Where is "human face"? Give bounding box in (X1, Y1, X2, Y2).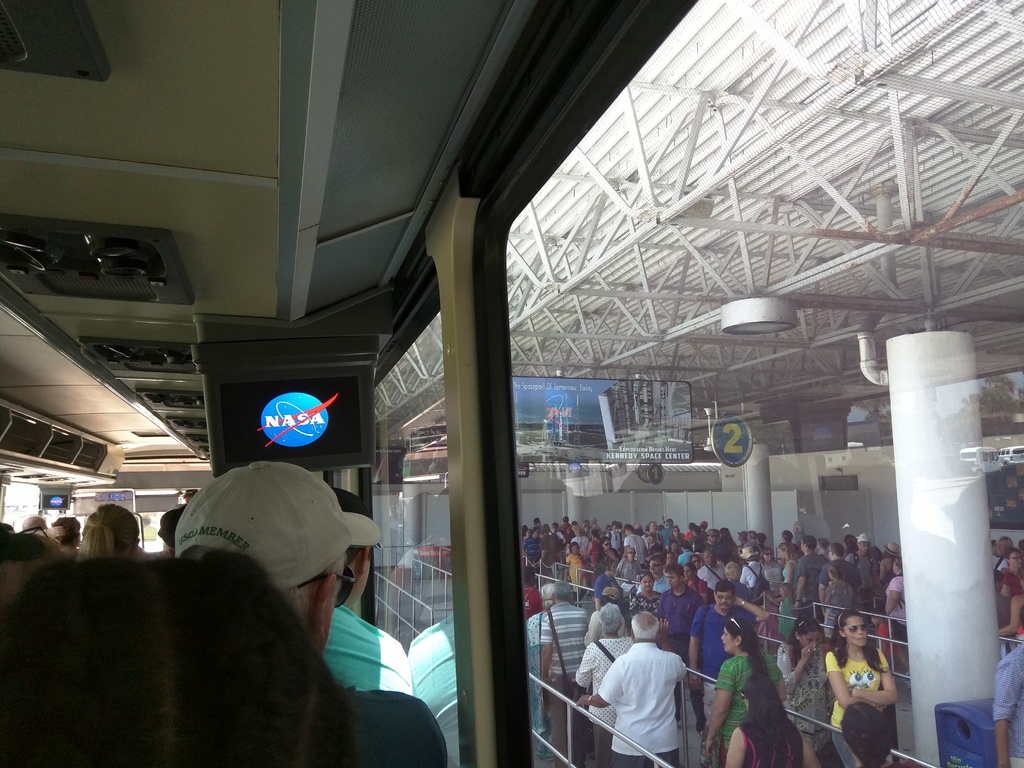
(640, 575, 653, 591).
